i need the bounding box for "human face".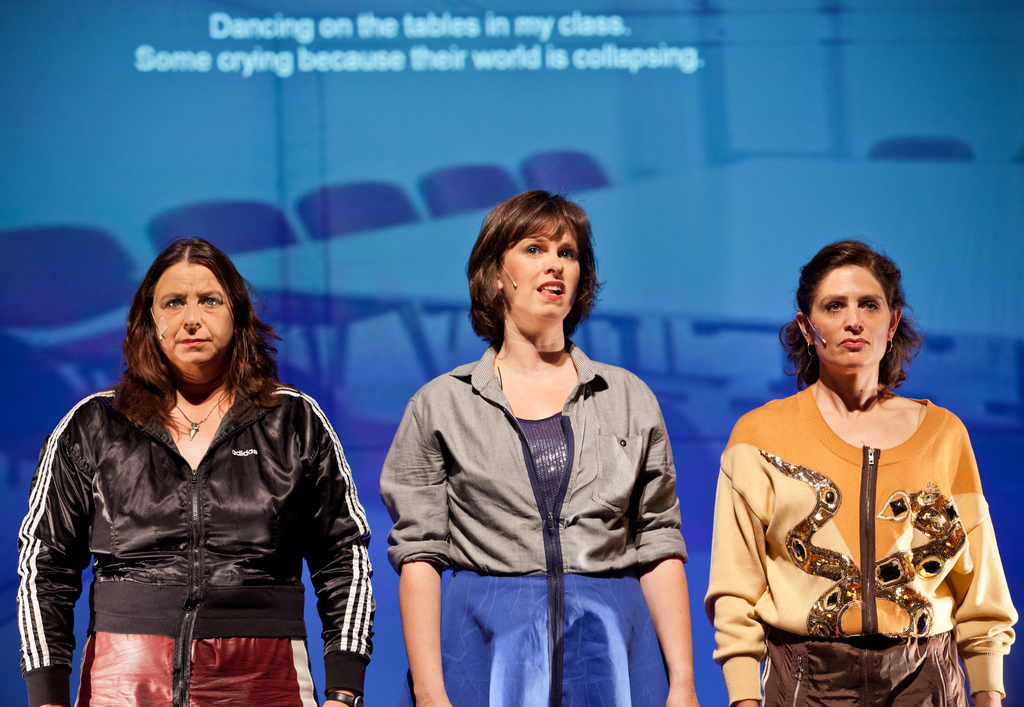
Here it is: 808/261/891/371.
